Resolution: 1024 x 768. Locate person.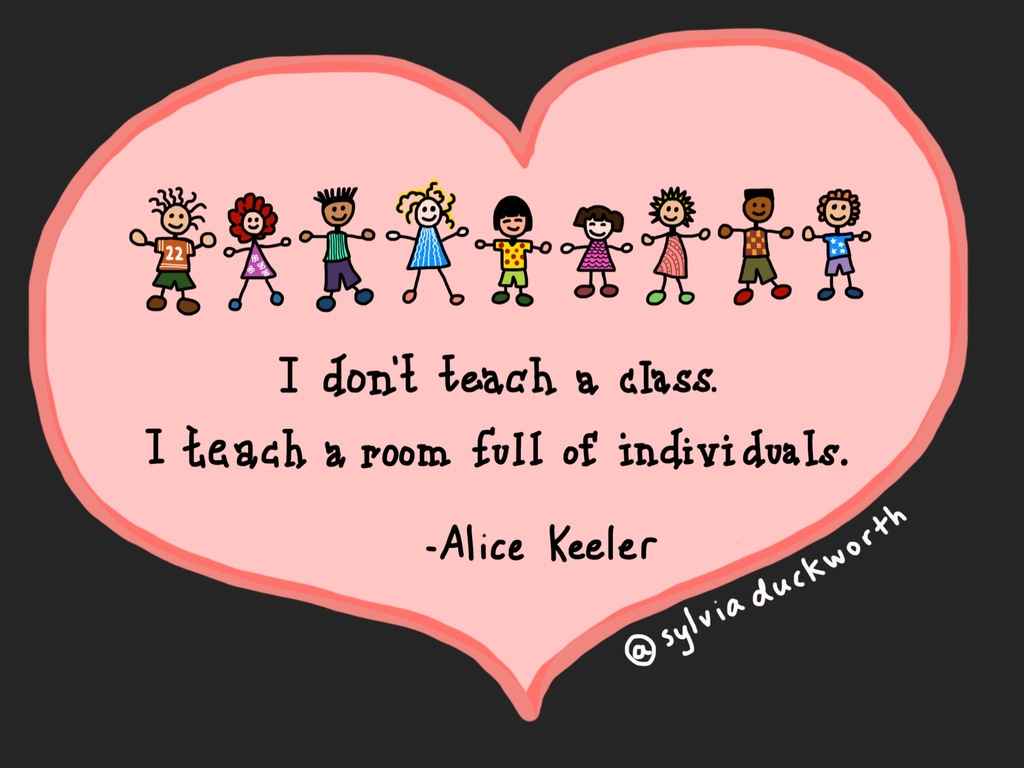
l=803, t=189, r=870, b=303.
